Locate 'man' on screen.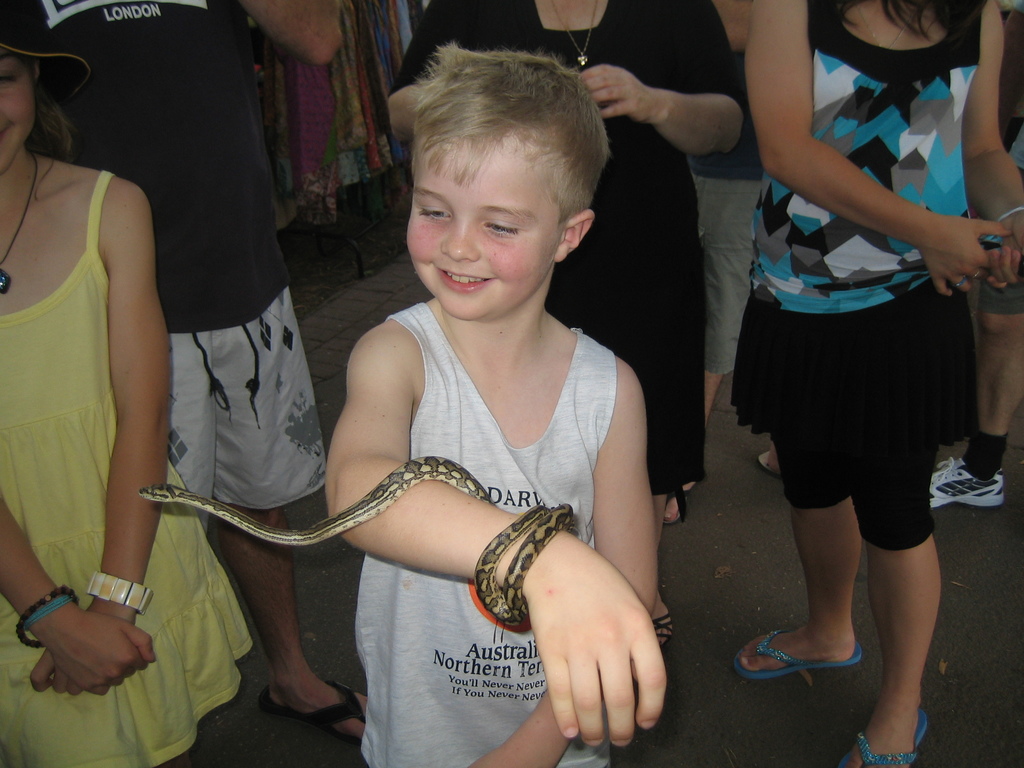
On screen at 0:0:364:738.
